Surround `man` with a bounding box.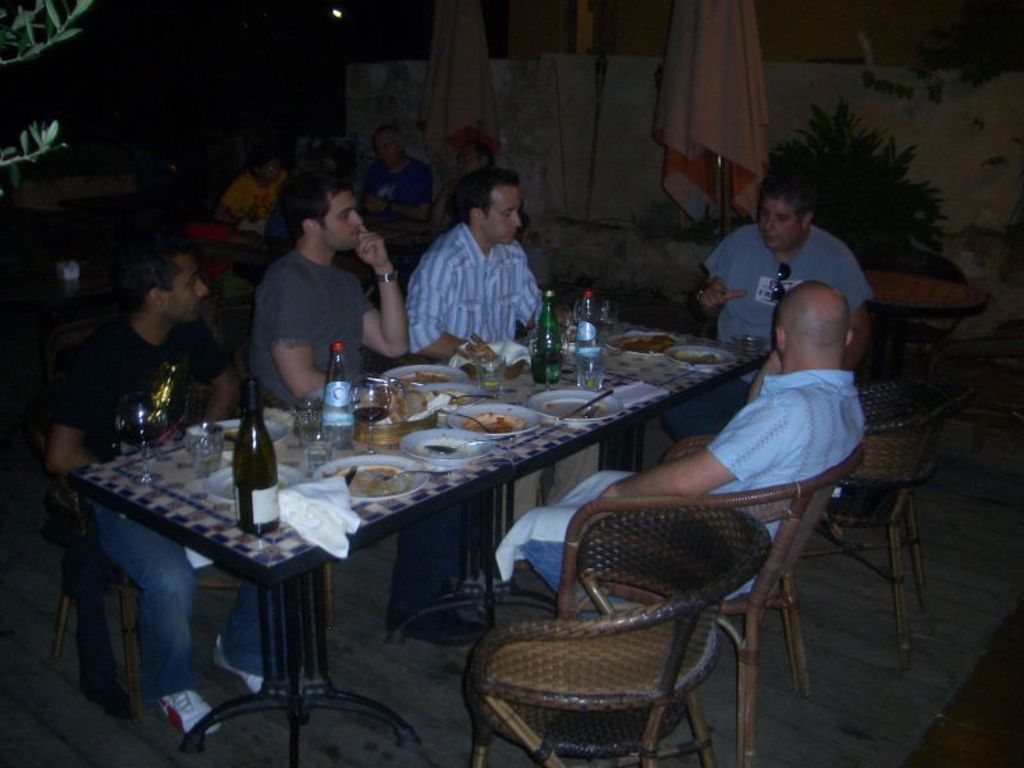
crop(224, 180, 406, 415).
